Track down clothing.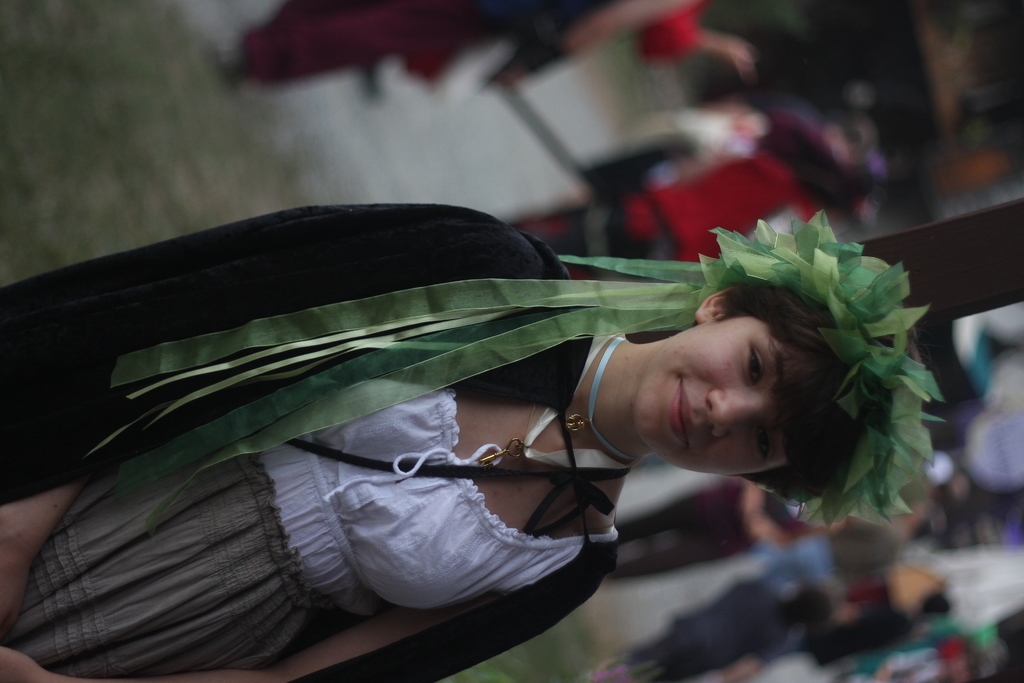
Tracked to BBox(625, 1, 699, 69).
